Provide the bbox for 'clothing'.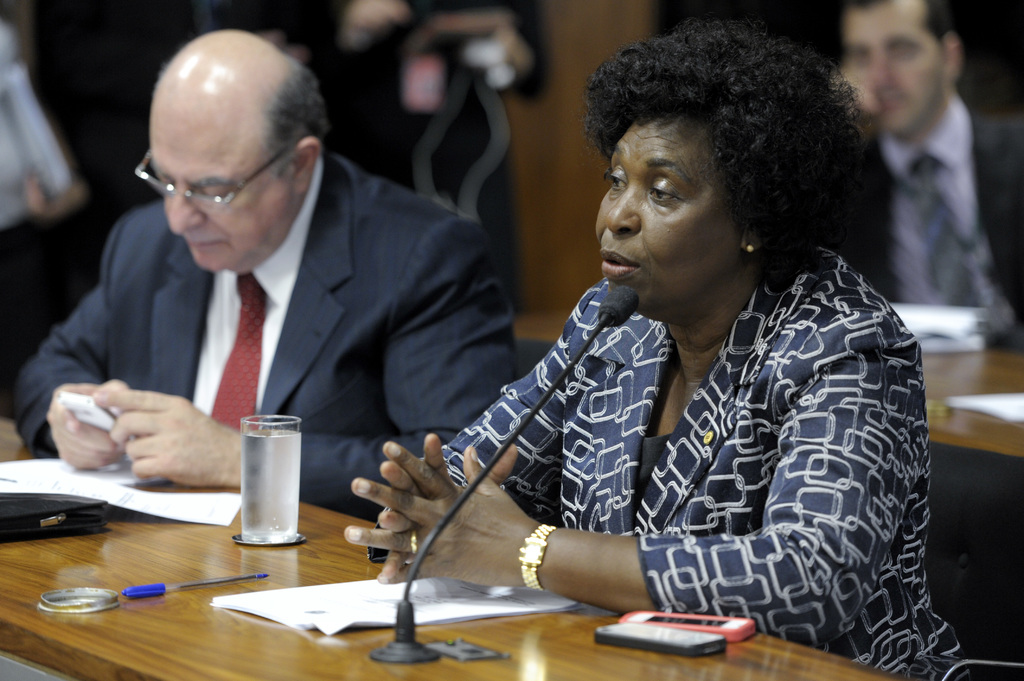
BBox(807, 99, 1023, 359).
